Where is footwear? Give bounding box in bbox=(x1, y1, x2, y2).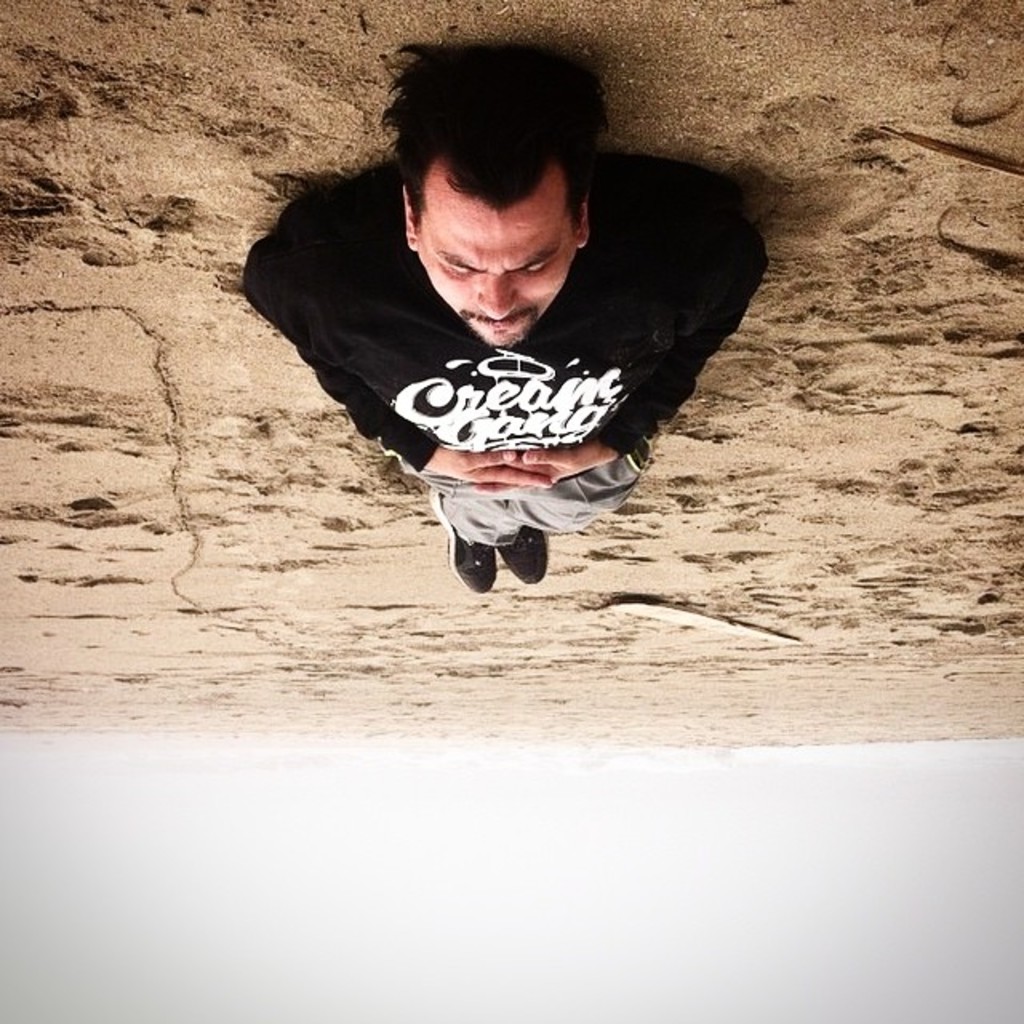
bbox=(429, 486, 494, 595).
